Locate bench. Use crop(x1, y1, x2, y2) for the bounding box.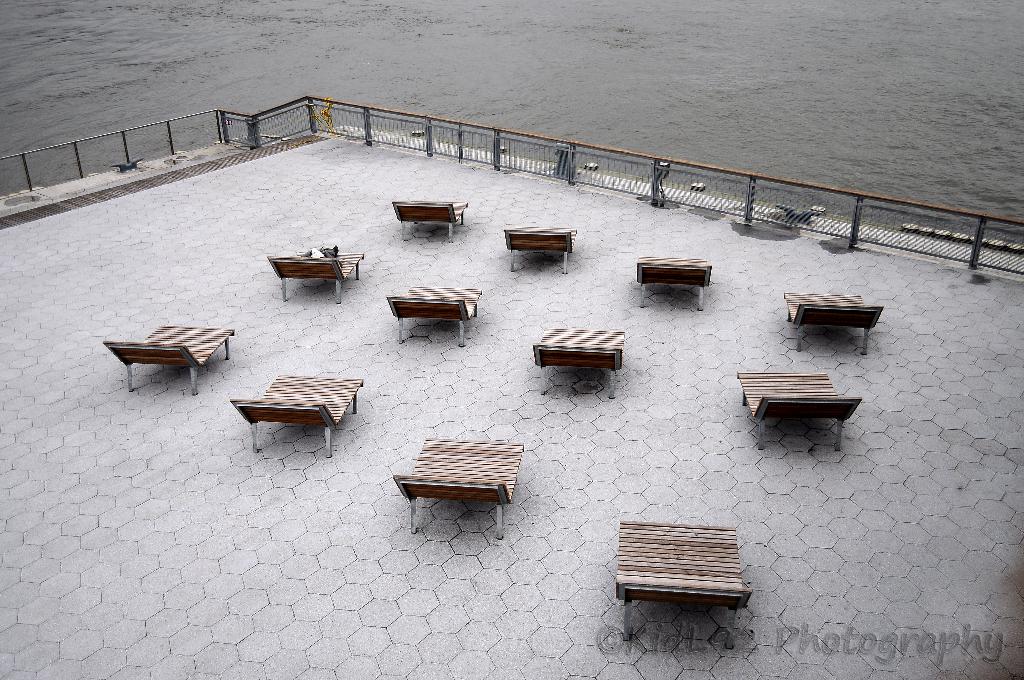
crop(736, 373, 861, 451).
